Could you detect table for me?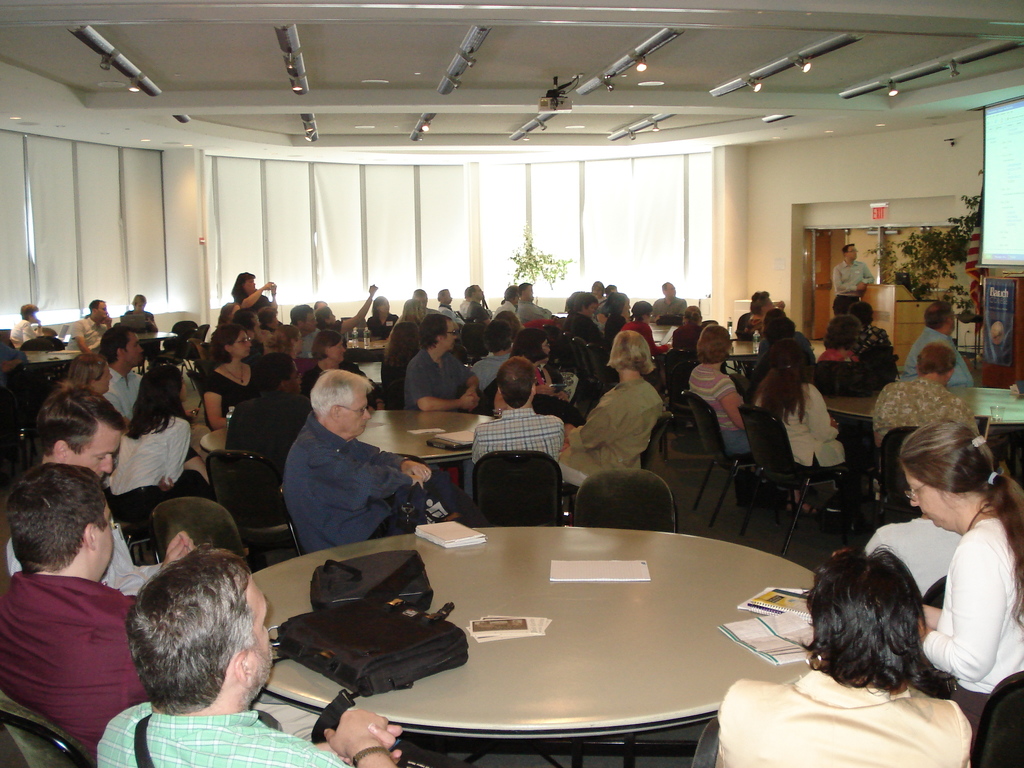
Detection result: pyautogui.locateOnScreen(239, 516, 844, 765).
